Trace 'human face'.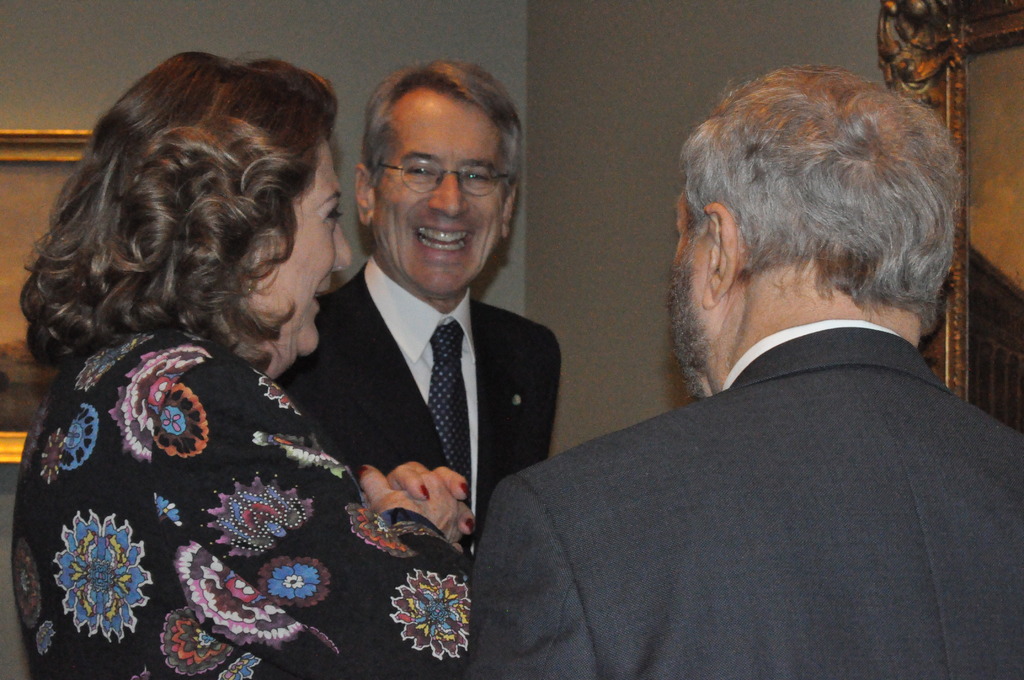
Traced to bbox=[668, 179, 725, 393].
